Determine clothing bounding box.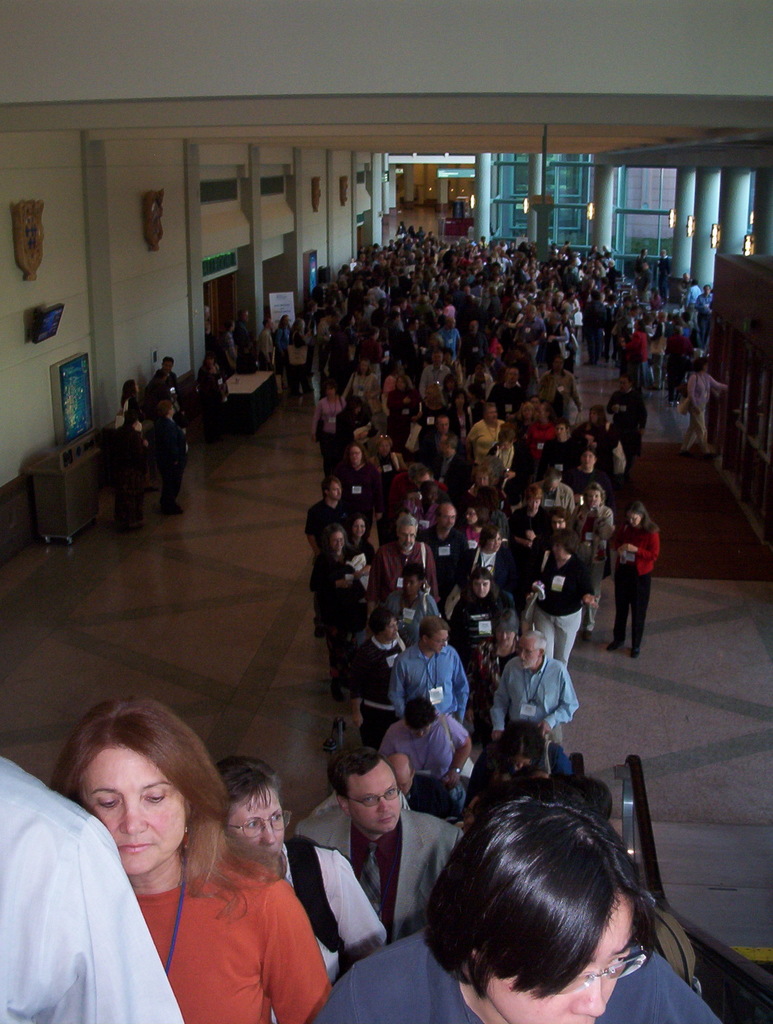
Determined: bbox(193, 365, 227, 413).
